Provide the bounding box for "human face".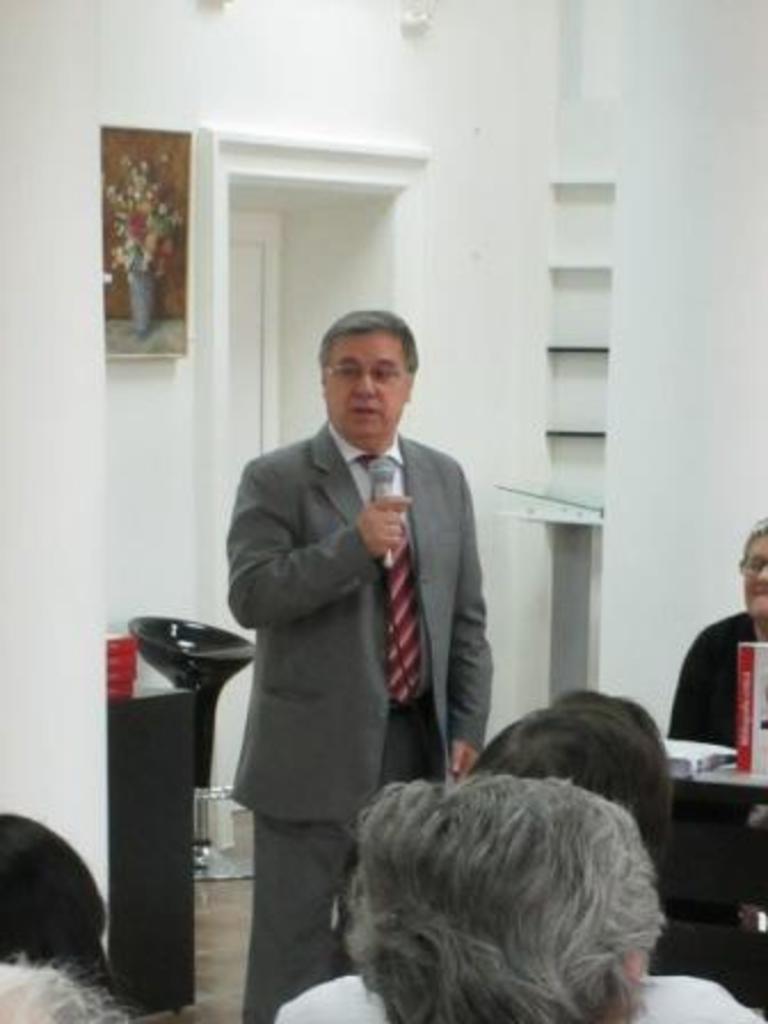
[x1=736, y1=528, x2=766, y2=626].
